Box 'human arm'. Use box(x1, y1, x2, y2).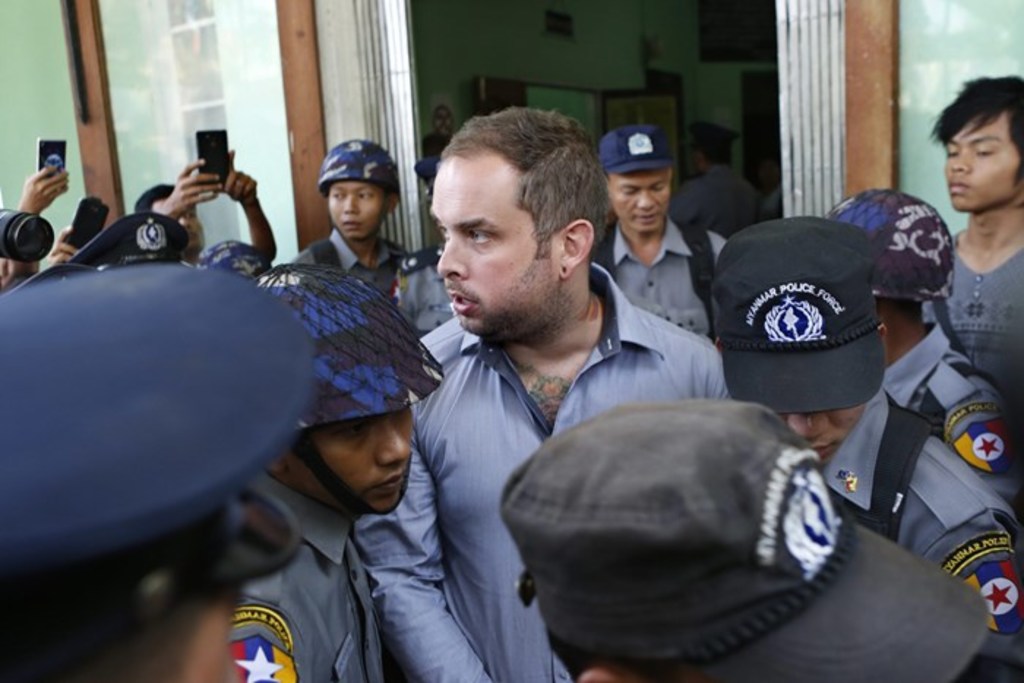
box(926, 389, 1023, 515).
